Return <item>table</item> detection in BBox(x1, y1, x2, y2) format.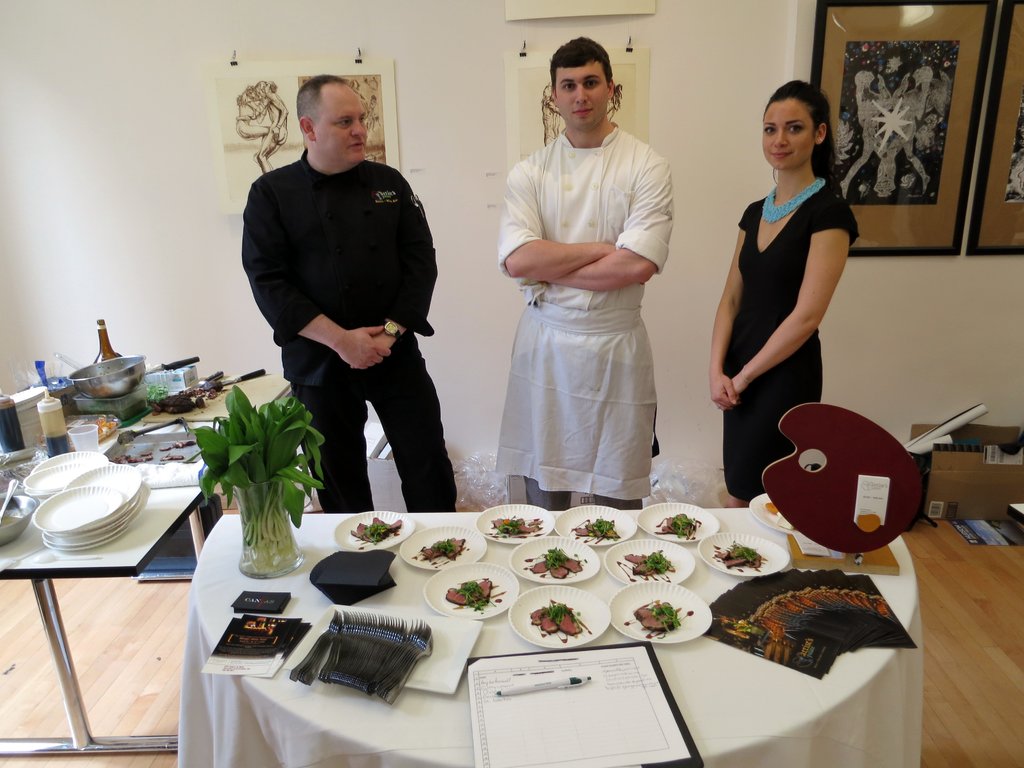
BBox(0, 380, 292, 757).
